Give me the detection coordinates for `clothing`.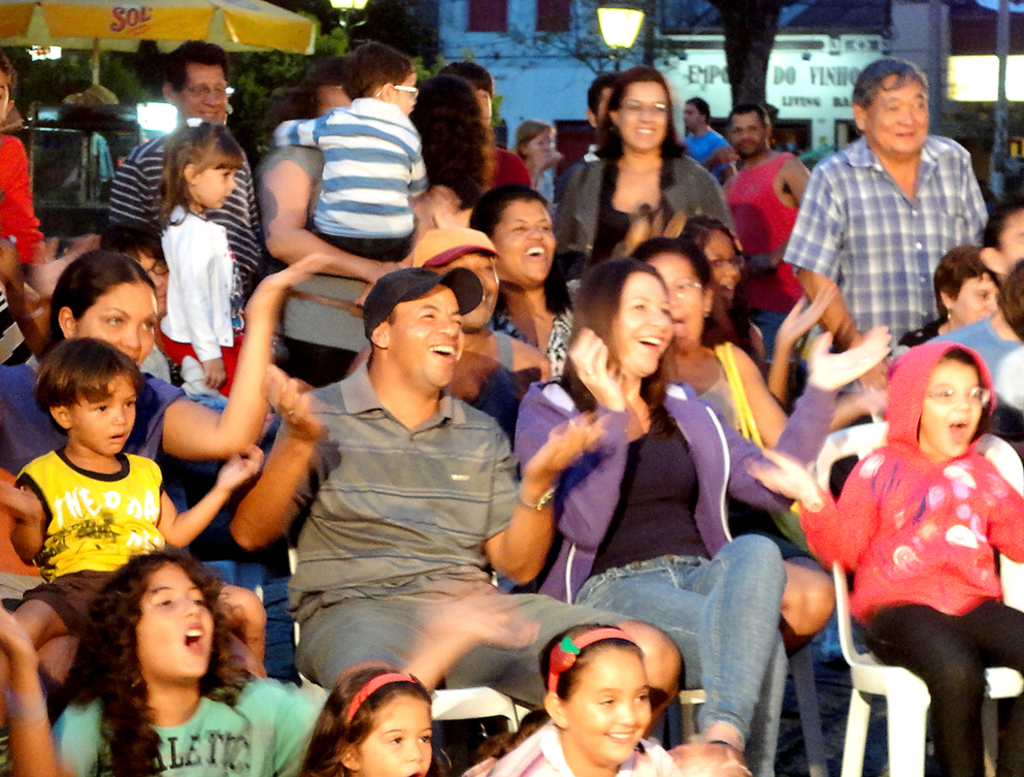
bbox=(525, 170, 556, 216).
